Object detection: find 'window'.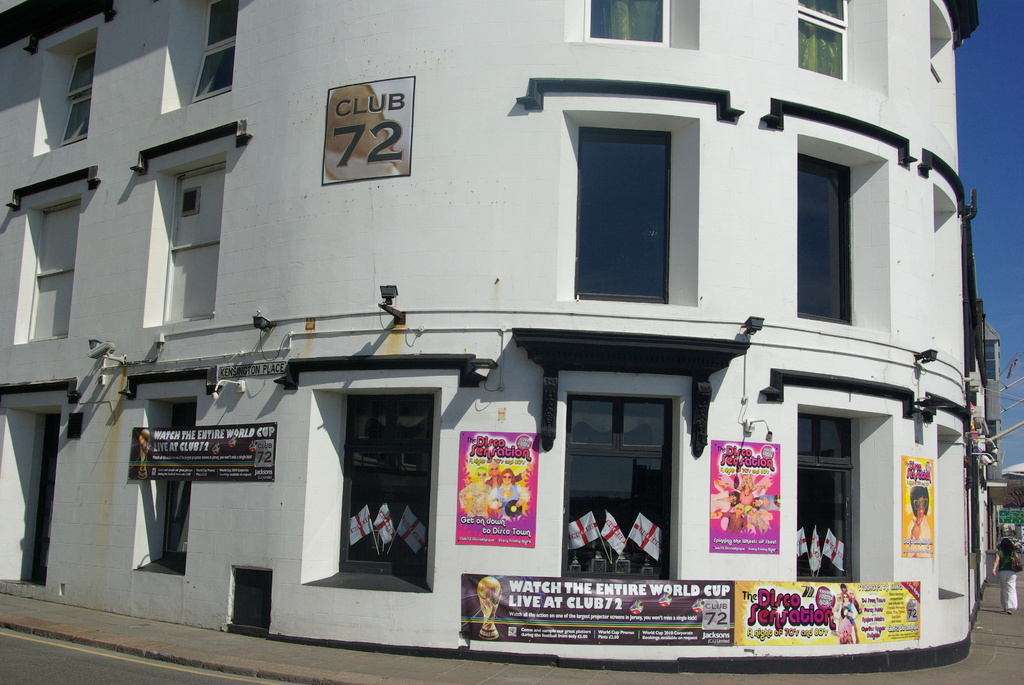
[x1=29, y1=185, x2=93, y2=343].
